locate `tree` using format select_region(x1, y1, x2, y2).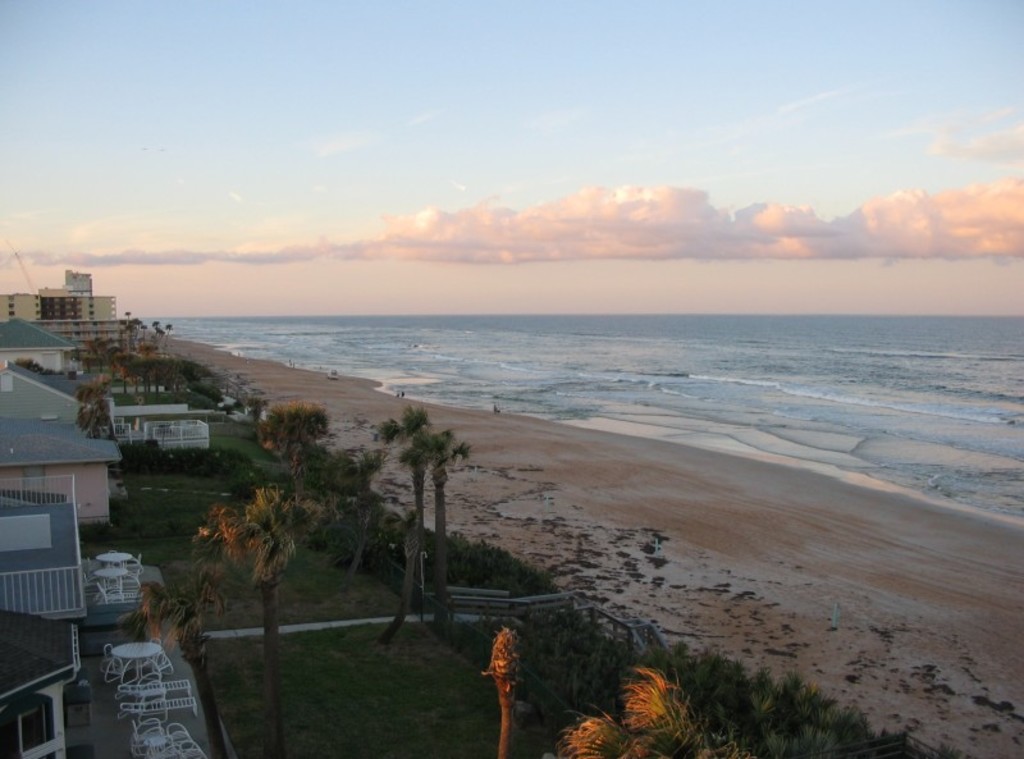
select_region(403, 427, 470, 625).
